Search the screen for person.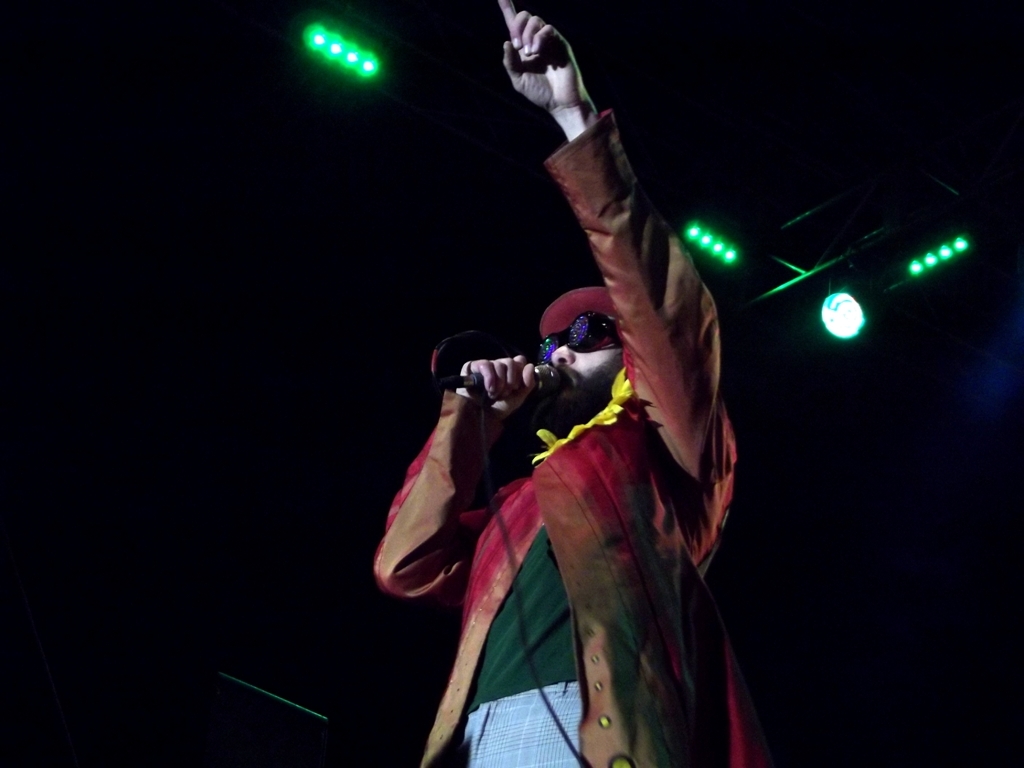
Found at (373, 0, 769, 767).
